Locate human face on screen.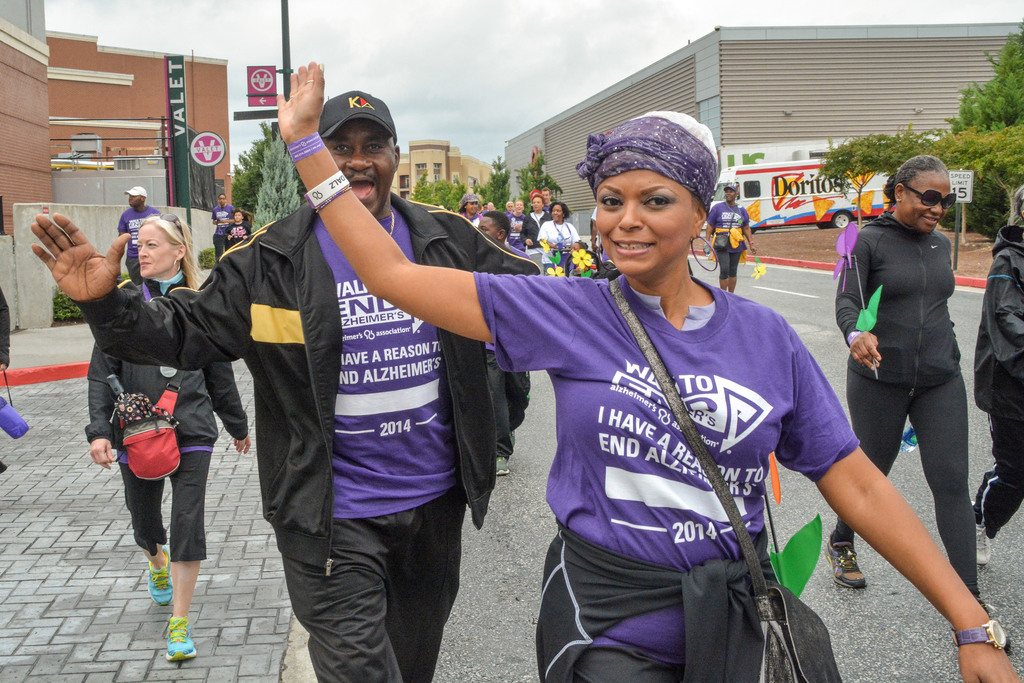
On screen at <box>901,169,959,235</box>.
